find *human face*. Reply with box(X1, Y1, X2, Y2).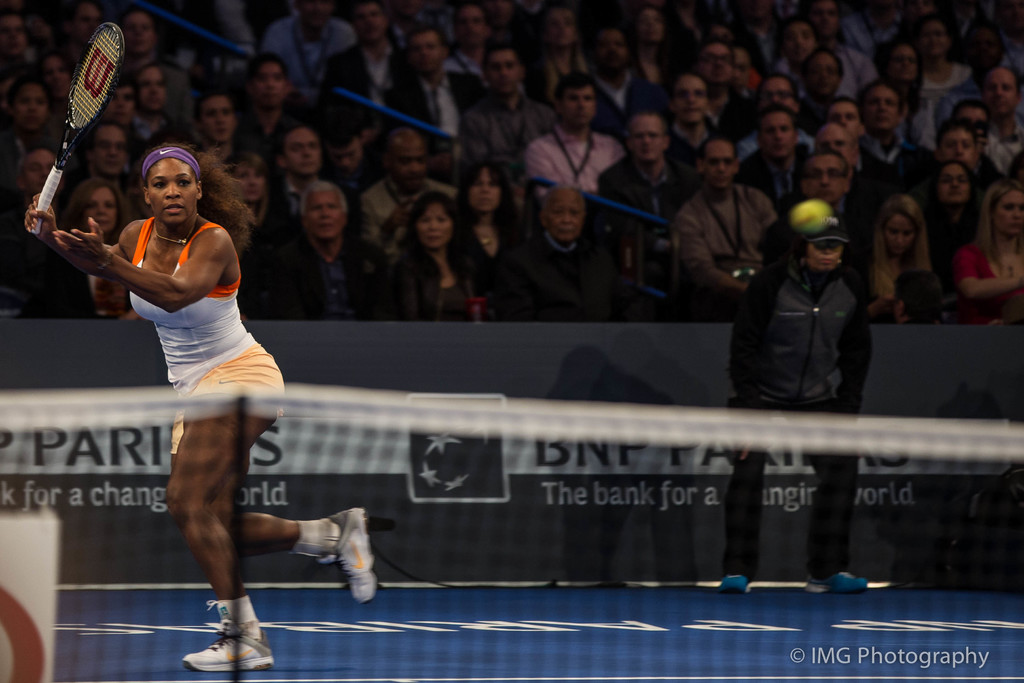
box(633, 113, 673, 169).
